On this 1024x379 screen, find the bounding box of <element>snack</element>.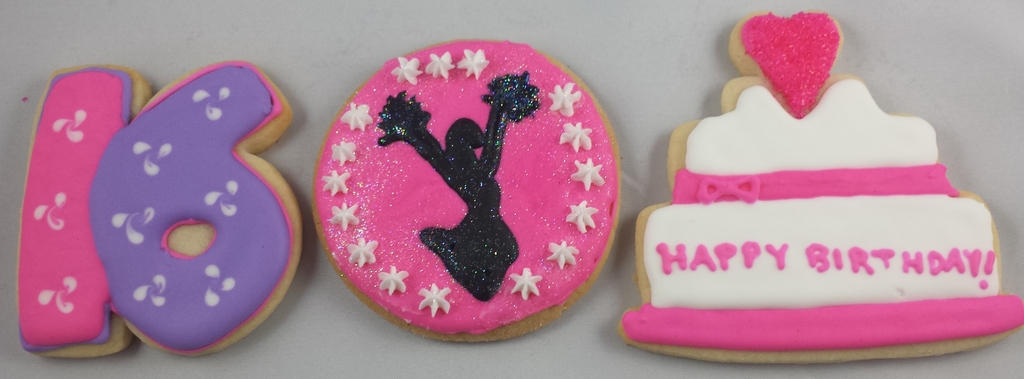
Bounding box: {"left": 10, "top": 59, "right": 309, "bottom": 369}.
